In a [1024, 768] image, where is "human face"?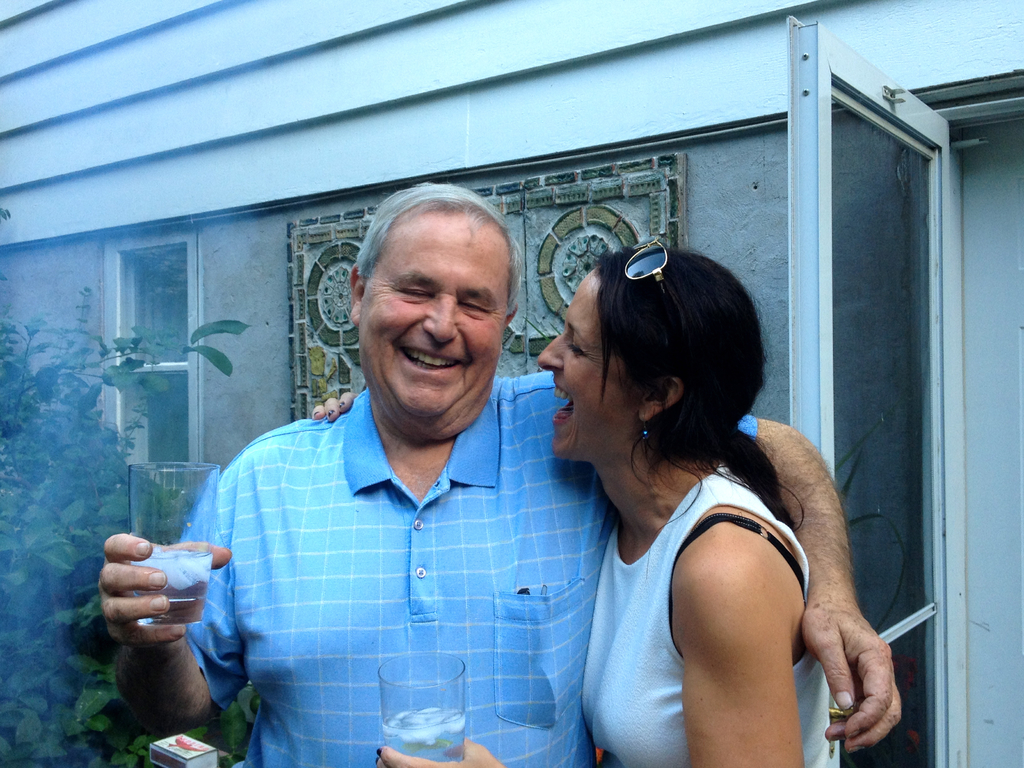
Rect(358, 207, 513, 419).
